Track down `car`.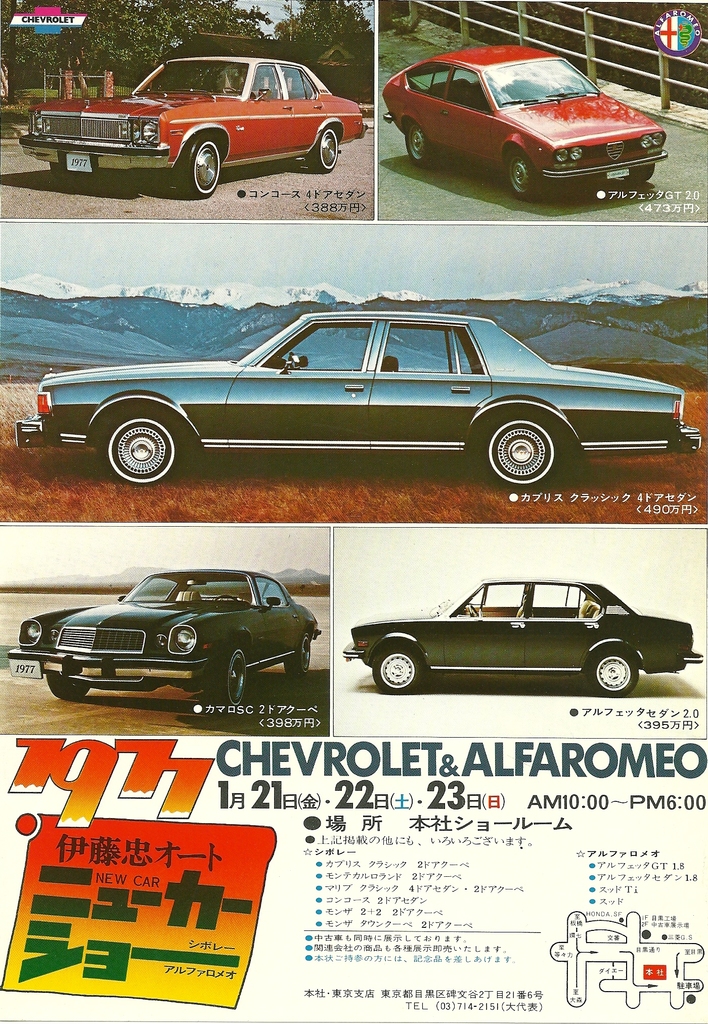
Tracked to x1=14, y1=308, x2=704, y2=487.
